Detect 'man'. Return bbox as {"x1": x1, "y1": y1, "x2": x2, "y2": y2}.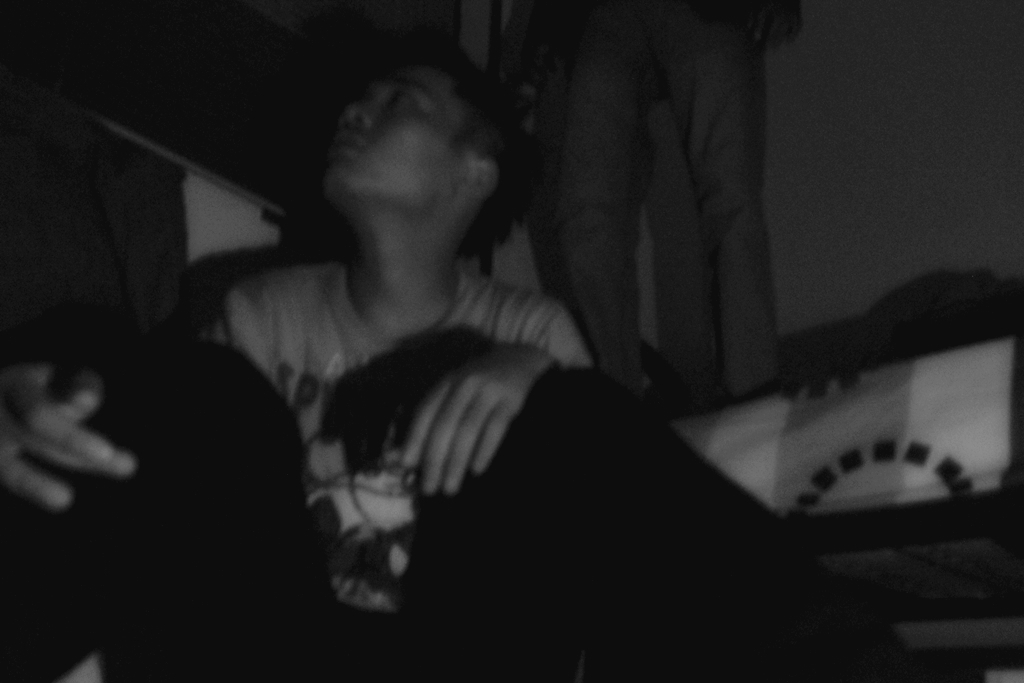
{"x1": 0, "y1": 19, "x2": 928, "y2": 682}.
